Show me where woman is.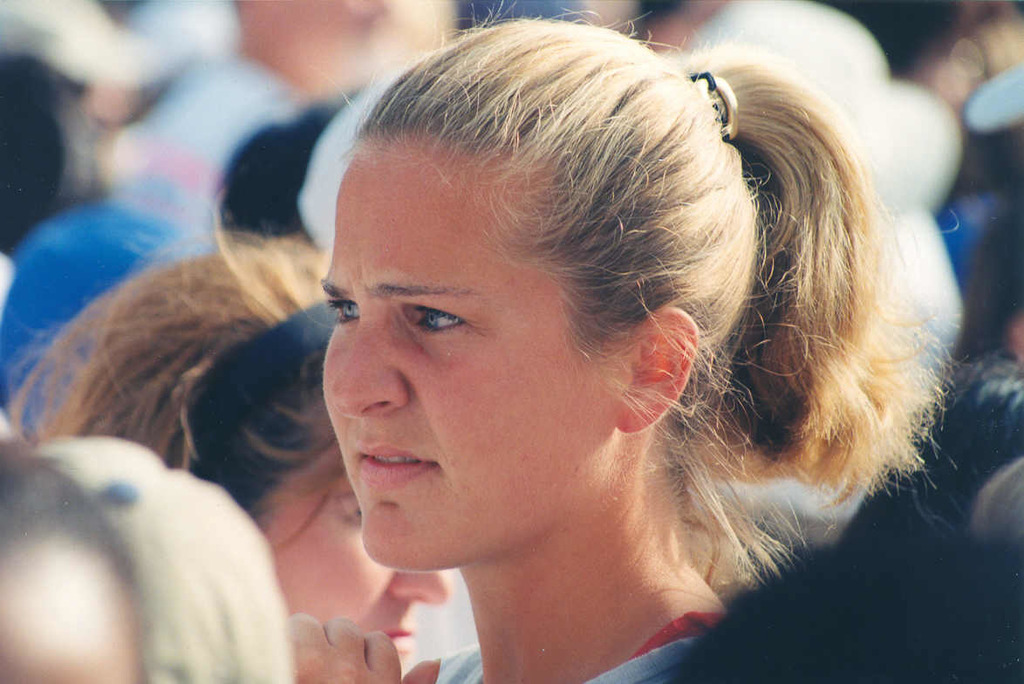
woman is at 320:0:966:683.
